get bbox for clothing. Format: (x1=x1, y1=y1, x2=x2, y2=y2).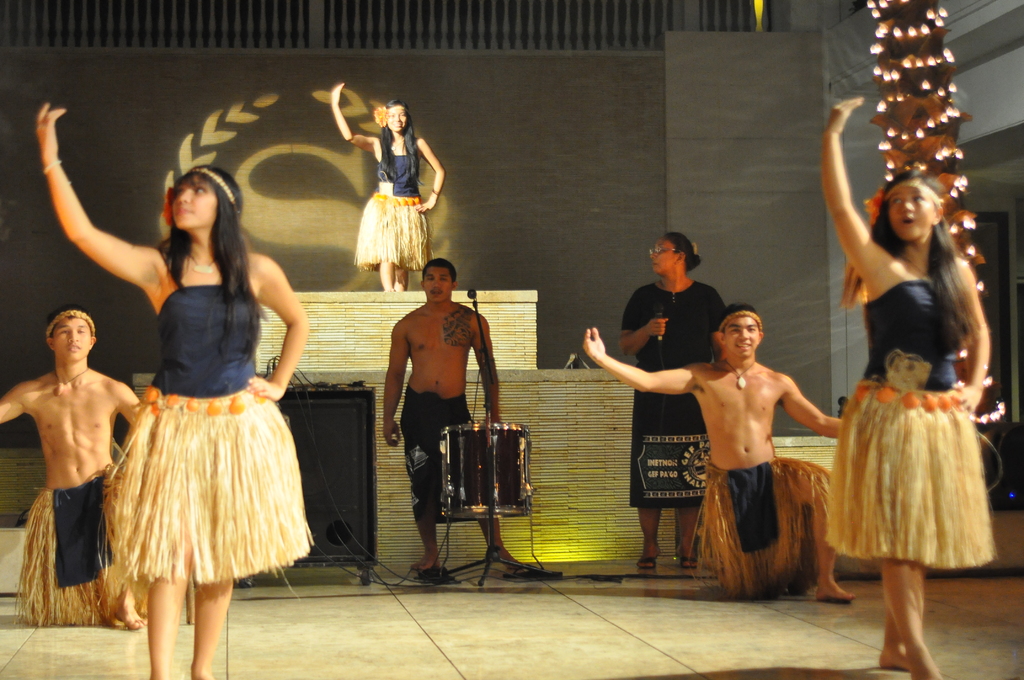
(x1=85, y1=265, x2=310, y2=574).
